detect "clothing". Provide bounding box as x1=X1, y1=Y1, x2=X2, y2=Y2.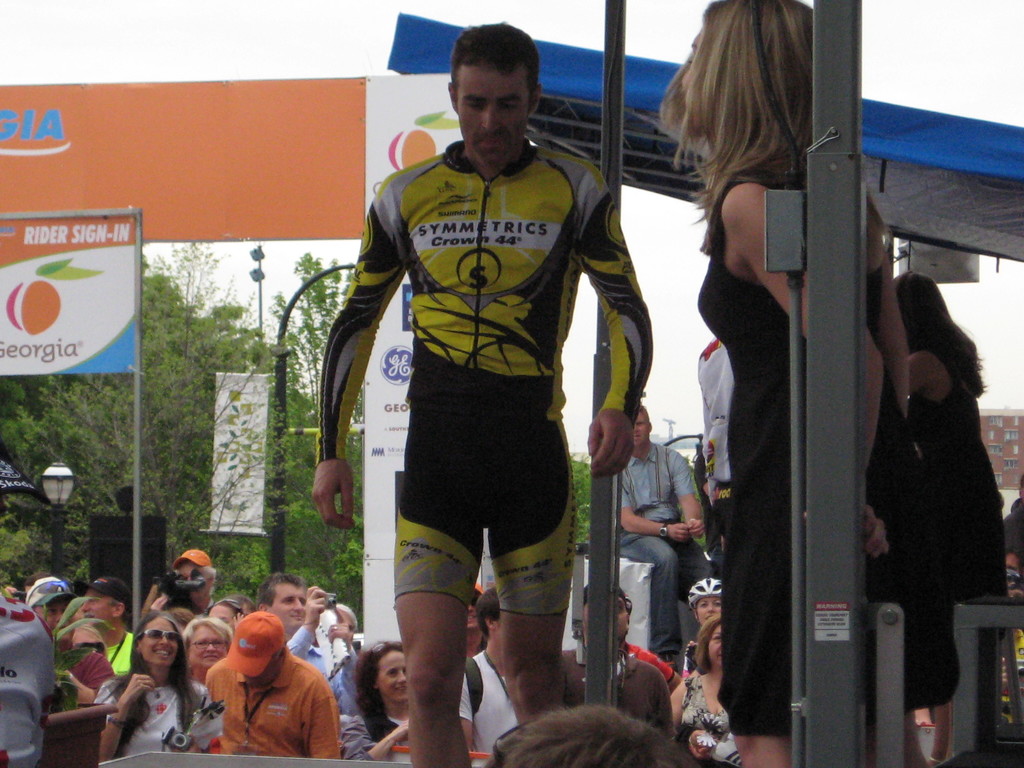
x1=696, y1=328, x2=734, y2=544.
